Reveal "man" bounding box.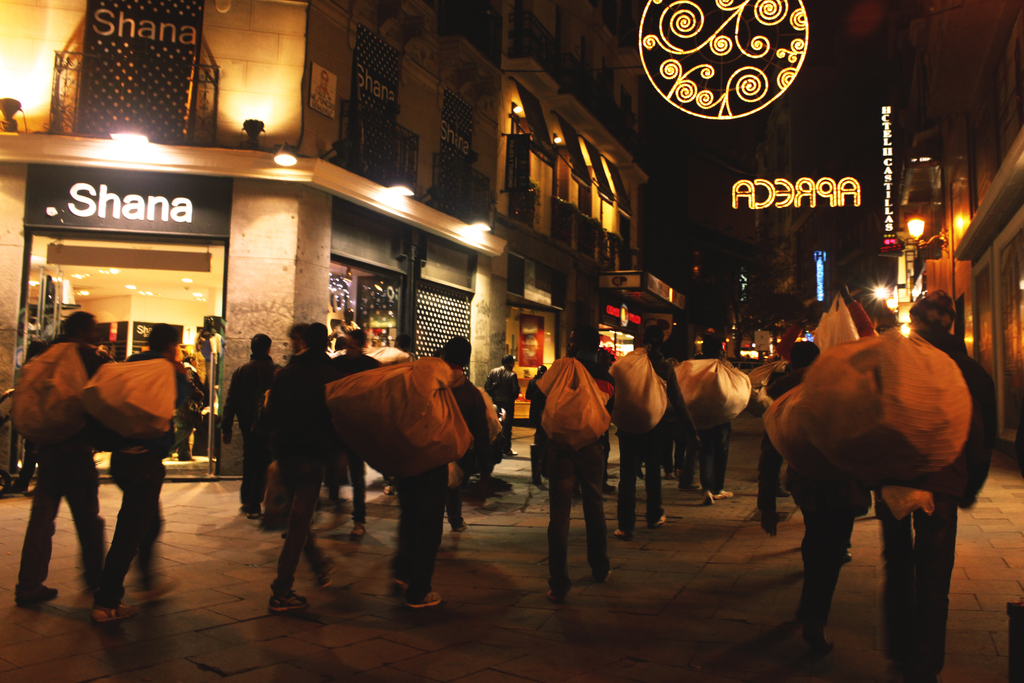
Revealed: [222, 334, 277, 509].
